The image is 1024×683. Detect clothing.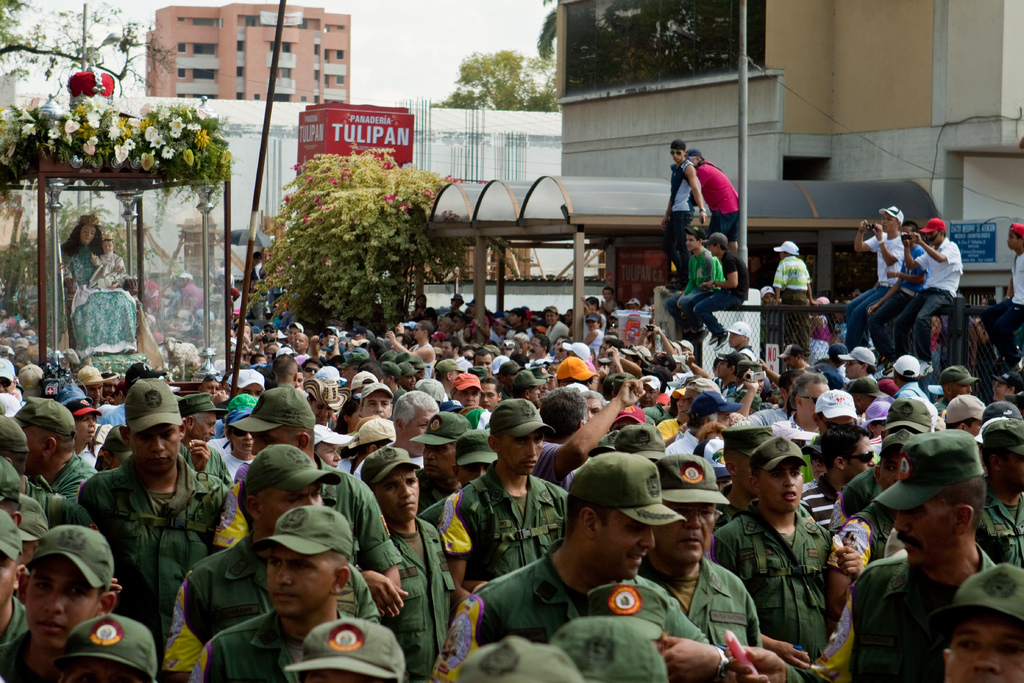
Detection: <bbox>164, 538, 383, 678</bbox>.
